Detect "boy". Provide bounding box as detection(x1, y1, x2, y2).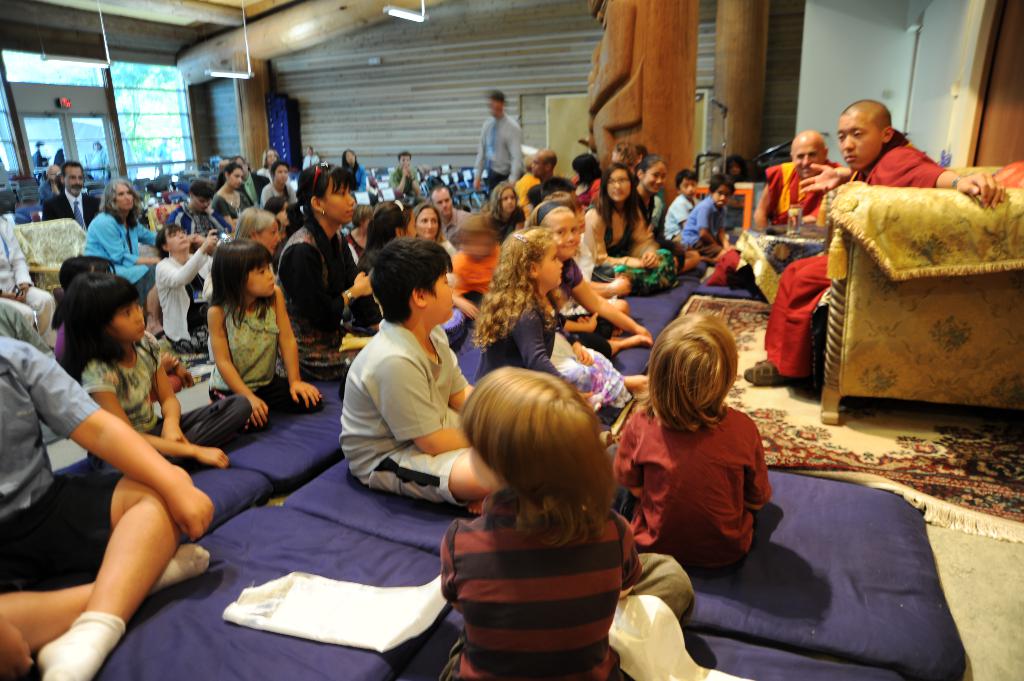
detection(337, 234, 506, 509).
